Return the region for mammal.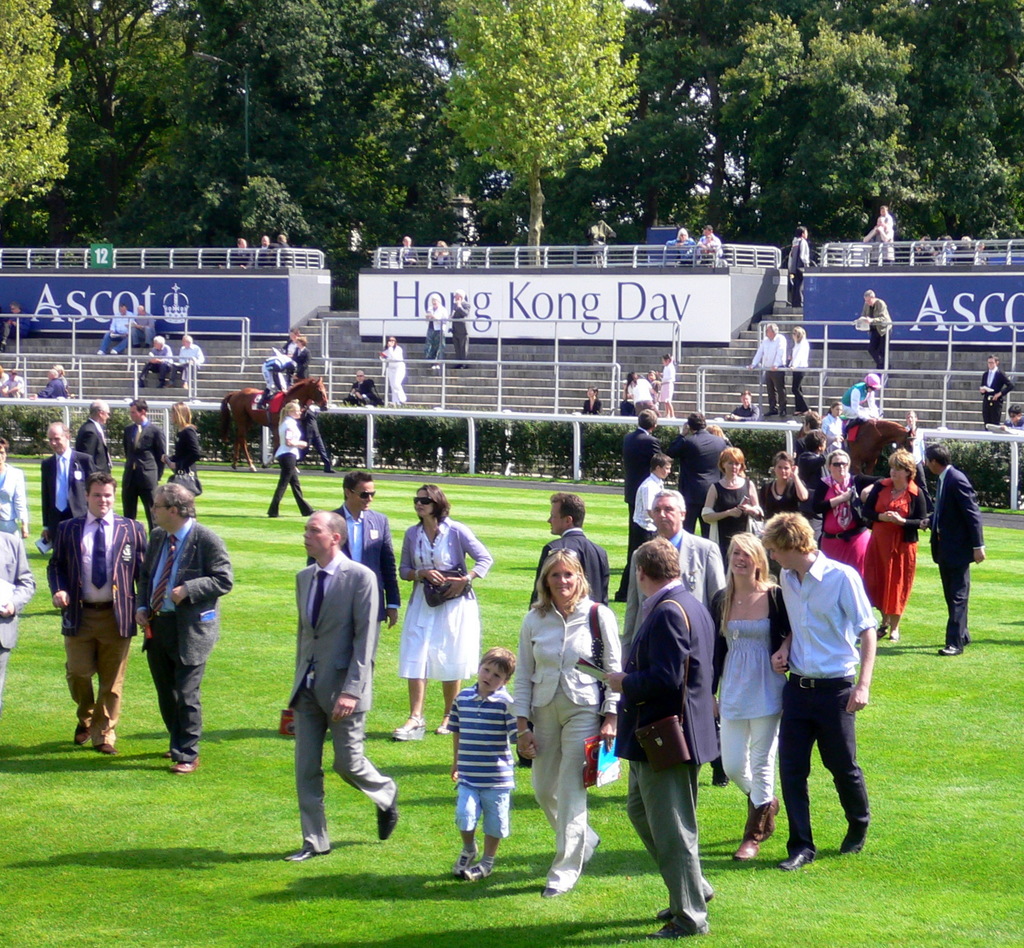
locate(628, 455, 668, 542).
